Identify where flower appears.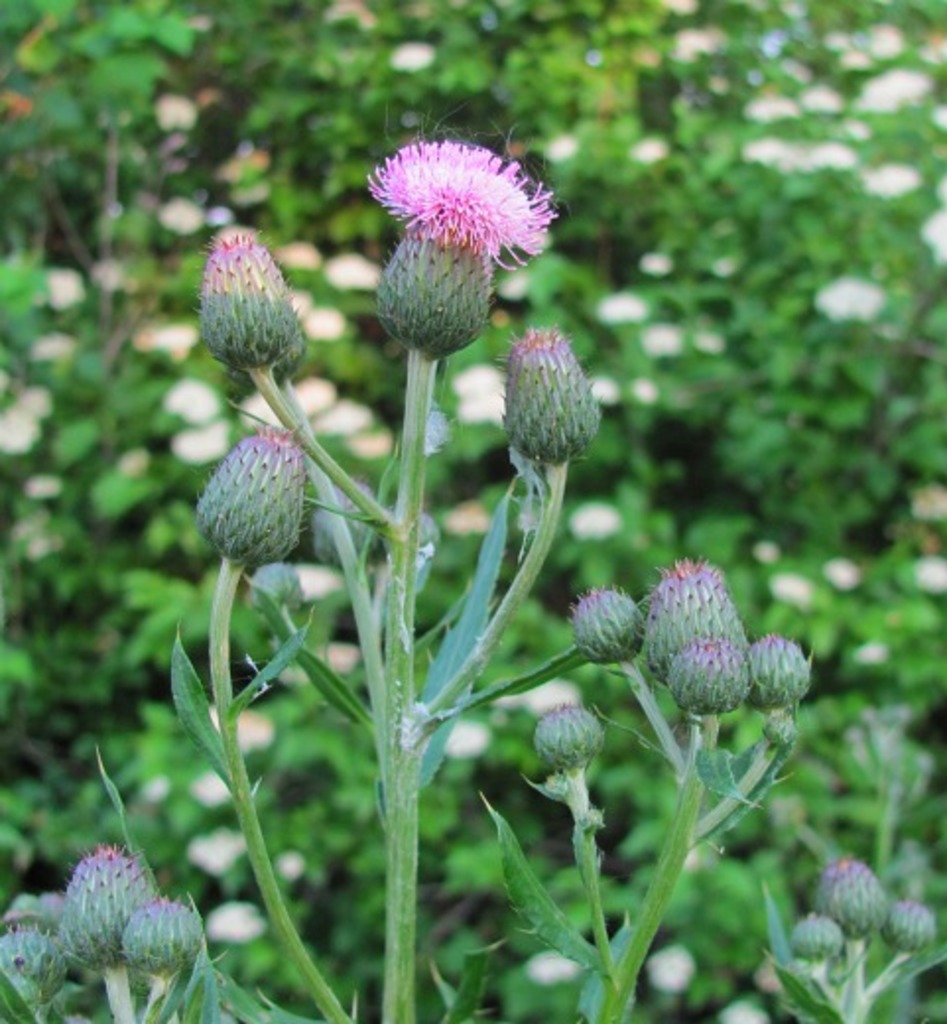
Appears at Rect(750, 632, 813, 695).
